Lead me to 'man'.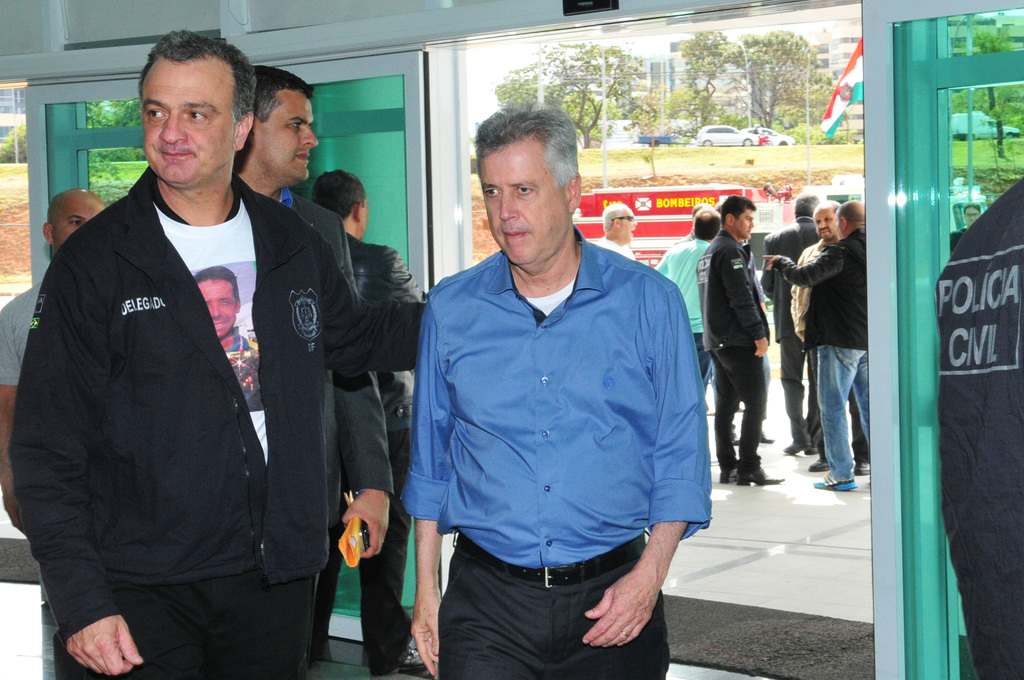
Lead to <region>185, 263, 261, 382</region>.
